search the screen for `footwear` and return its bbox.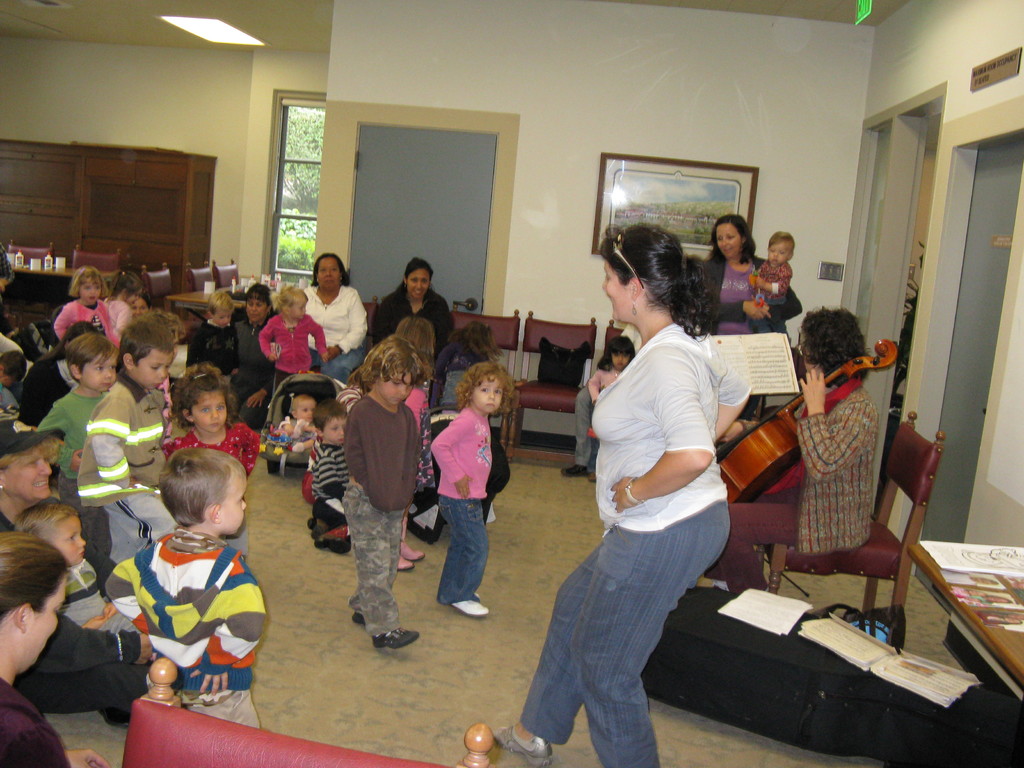
Found: select_region(493, 721, 557, 764).
